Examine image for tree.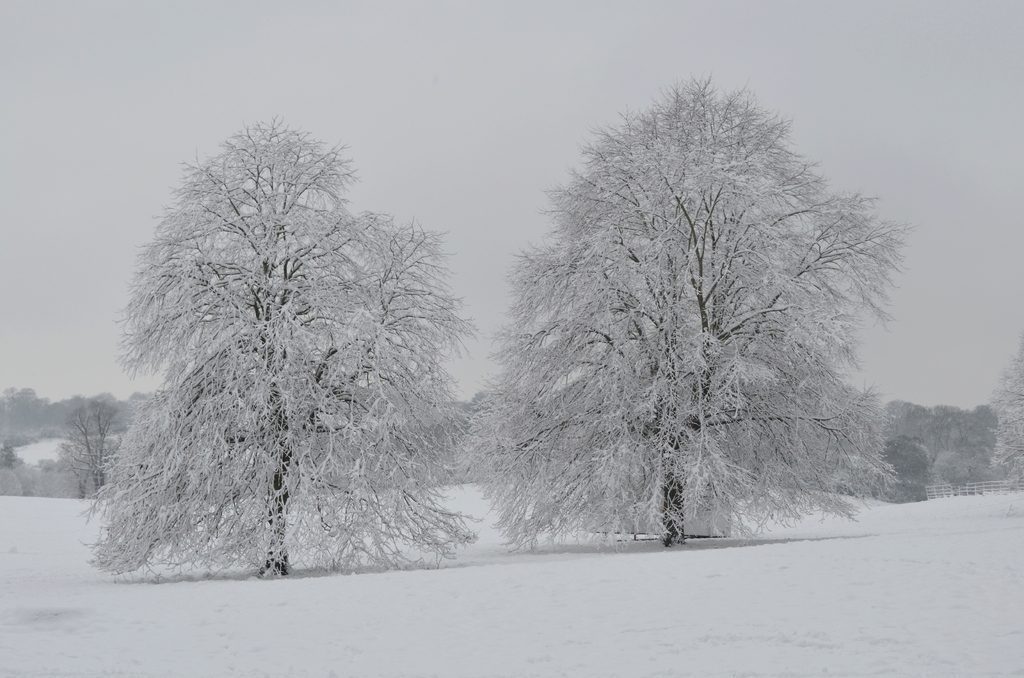
Examination result: <region>989, 336, 1023, 483</region>.
